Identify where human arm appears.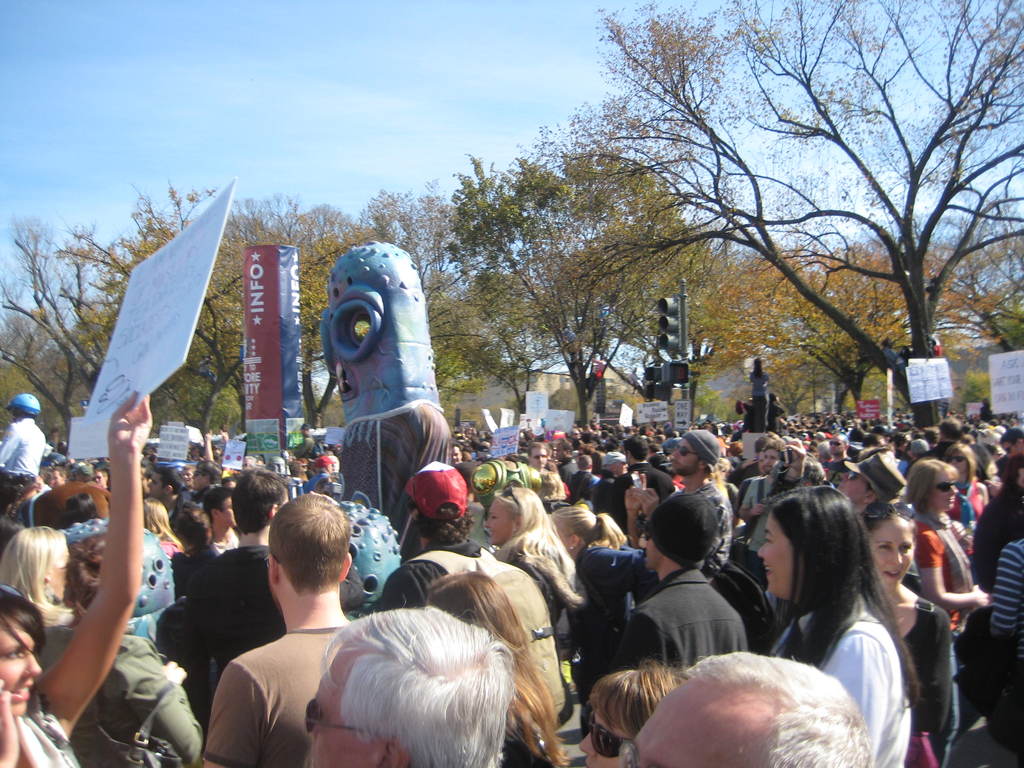
Appears at (626,481,637,550).
